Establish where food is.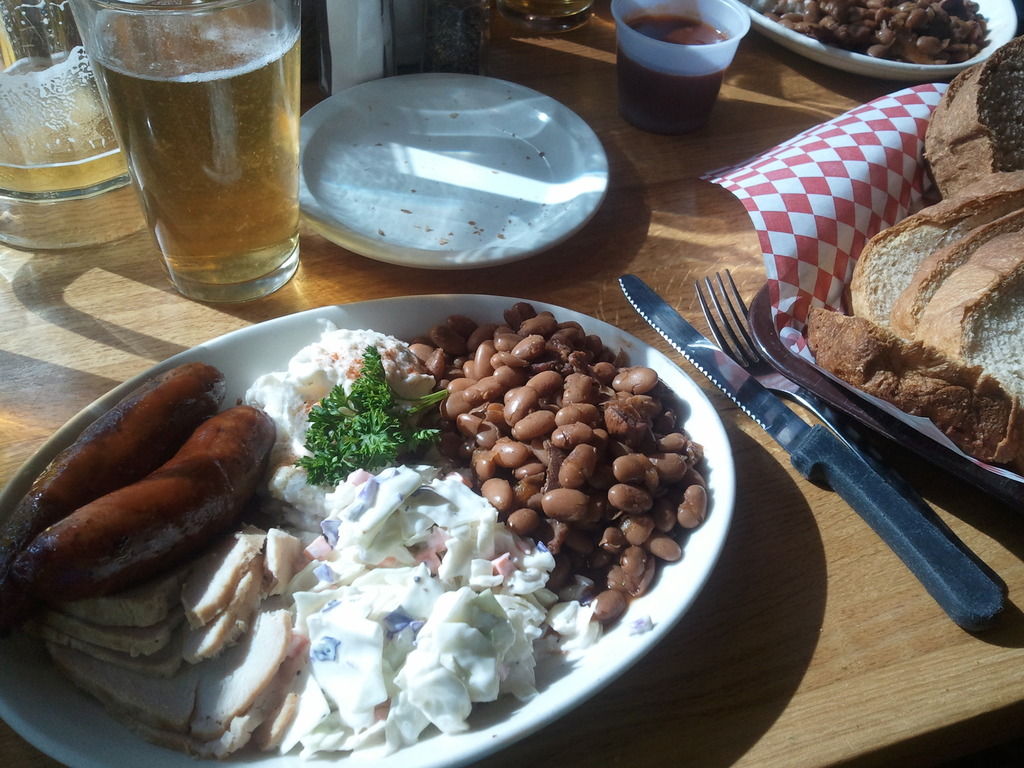
Established at l=805, t=303, r=1023, b=464.
